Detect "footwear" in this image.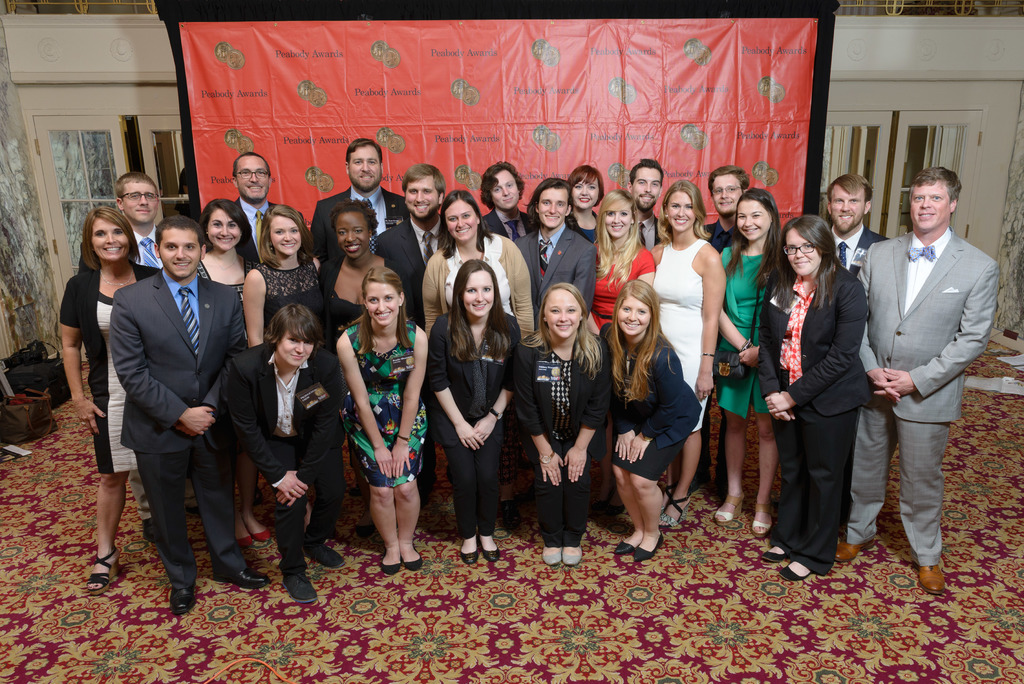
Detection: bbox=(477, 528, 504, 562).
